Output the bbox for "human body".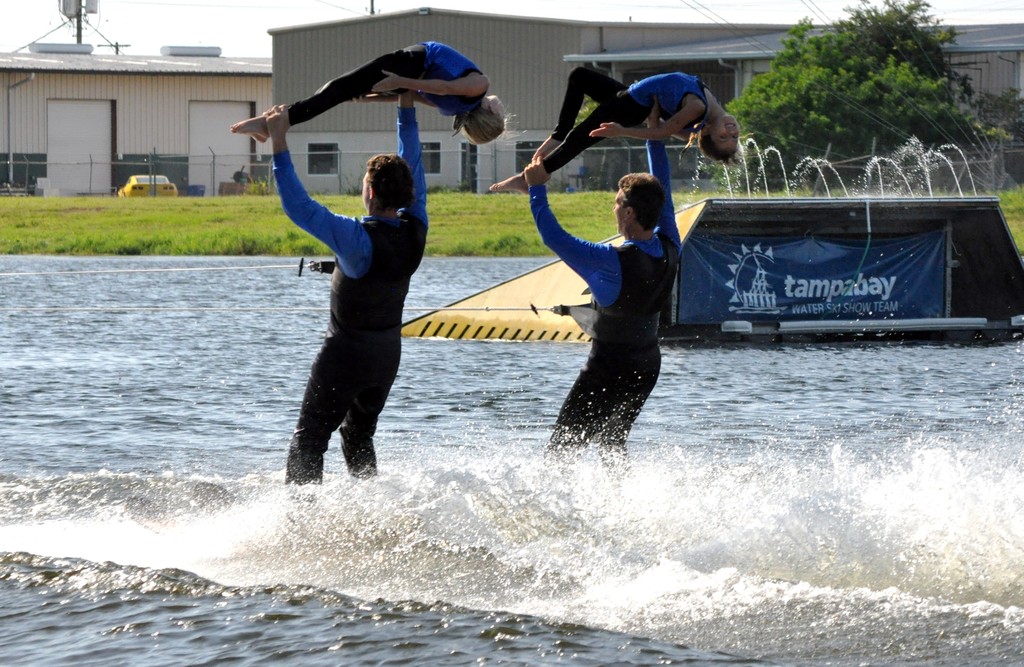
[left=259, top=88, right=433, bottom=489].
